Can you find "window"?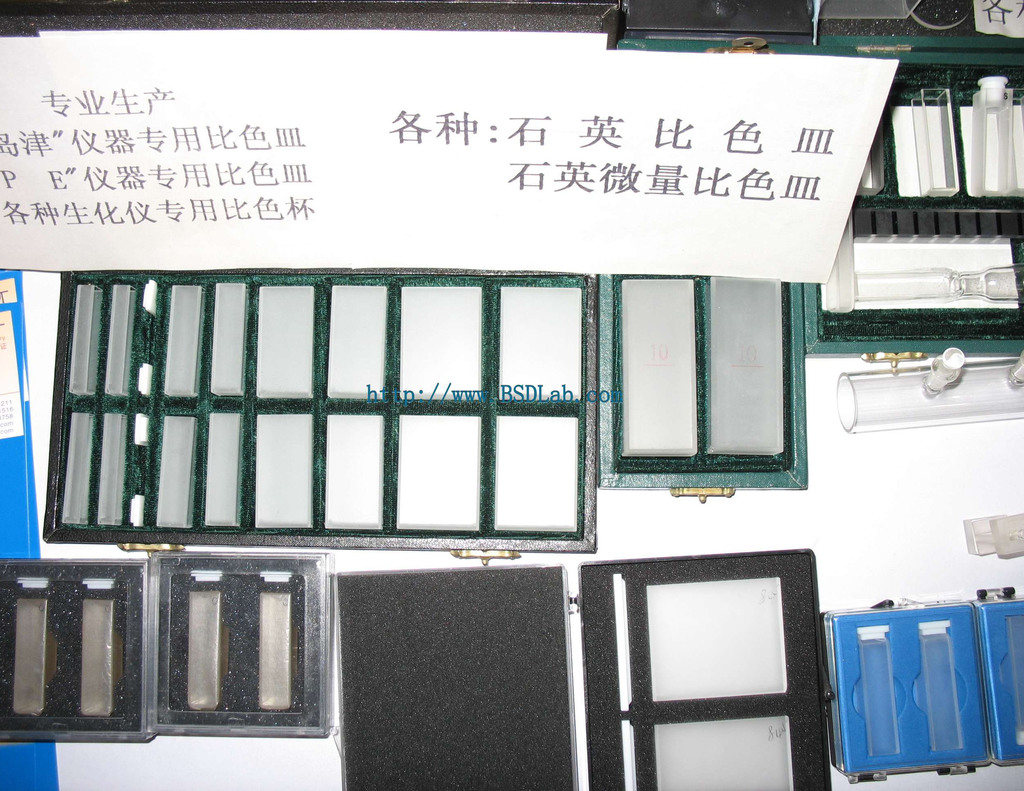
Yes, bounding box: 642:252:818:502.
